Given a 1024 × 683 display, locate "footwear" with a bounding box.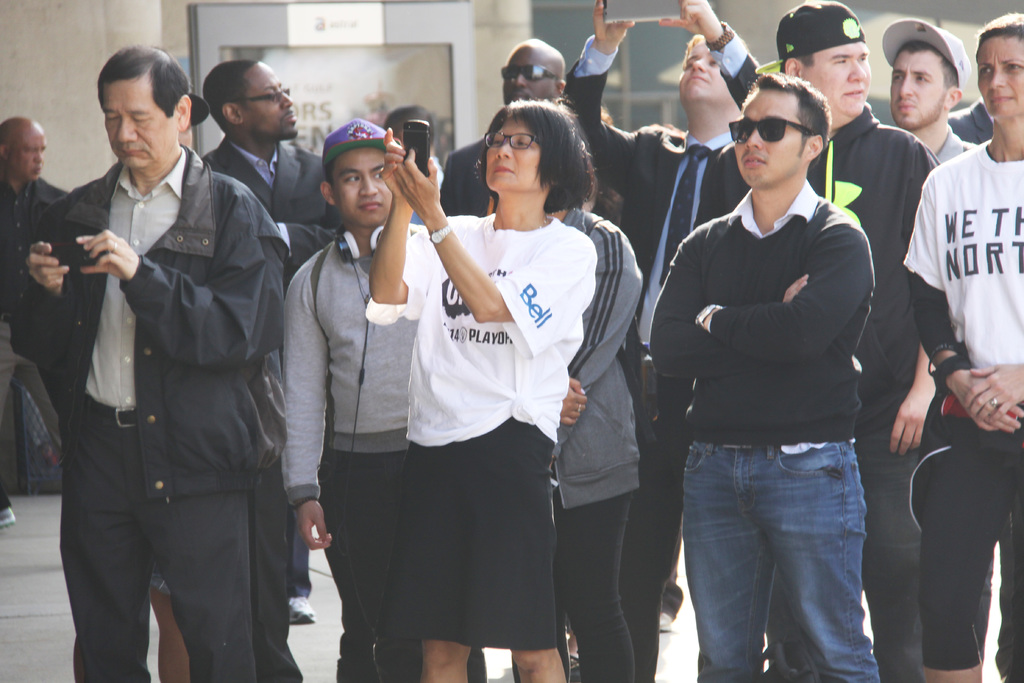
Located: <bbox>659, 611, 676, 632</bbox>.
